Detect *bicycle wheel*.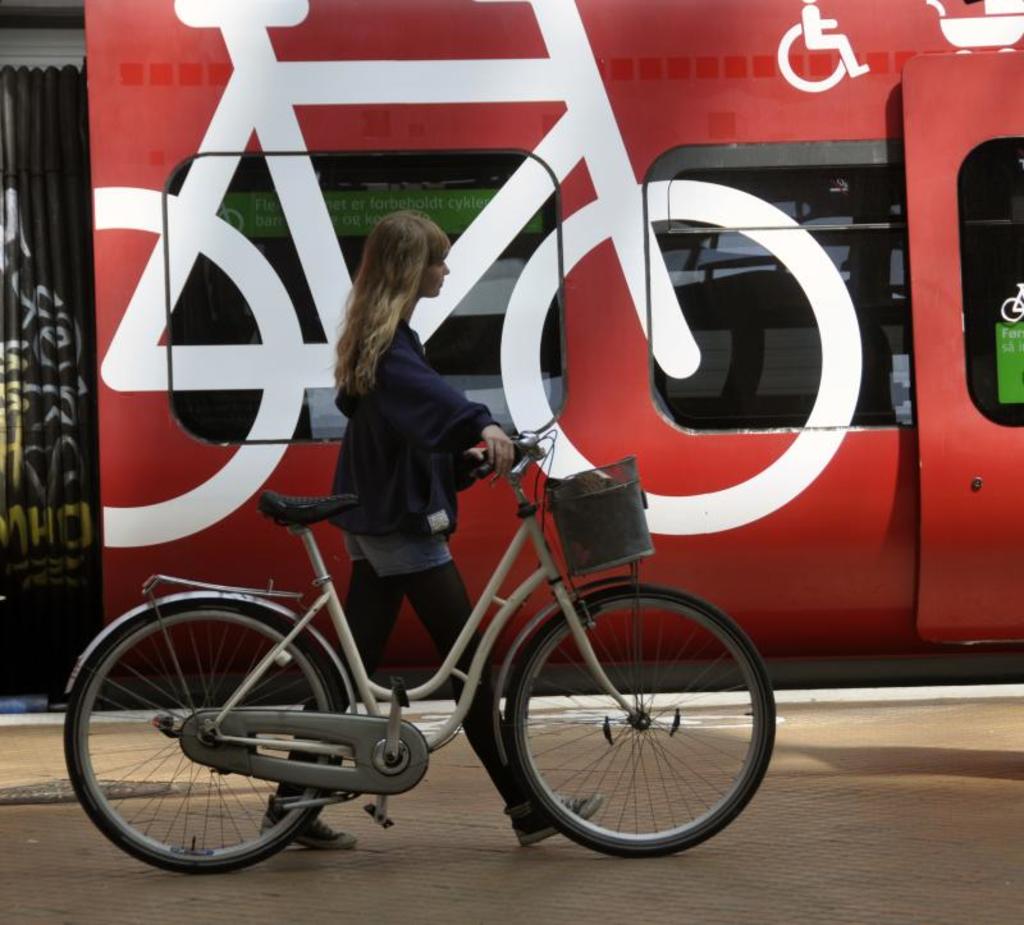
Detected at [59, 603, 335, 878].
